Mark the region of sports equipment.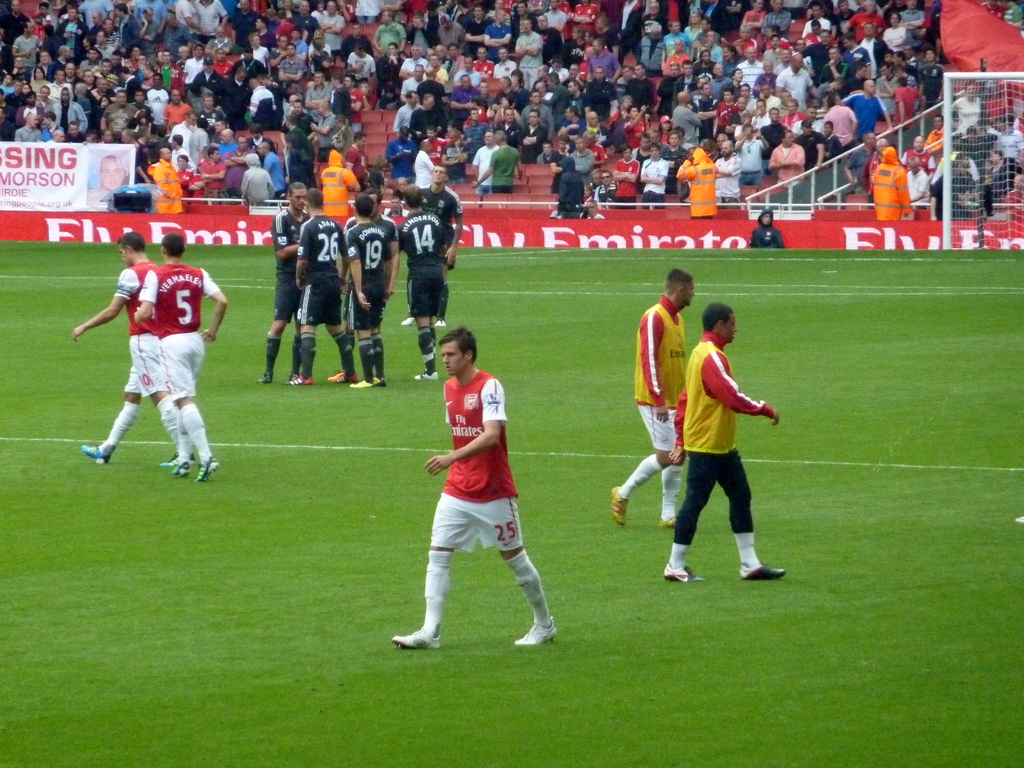
Region: x1=664, y1=564, x2=705, y2=580.
